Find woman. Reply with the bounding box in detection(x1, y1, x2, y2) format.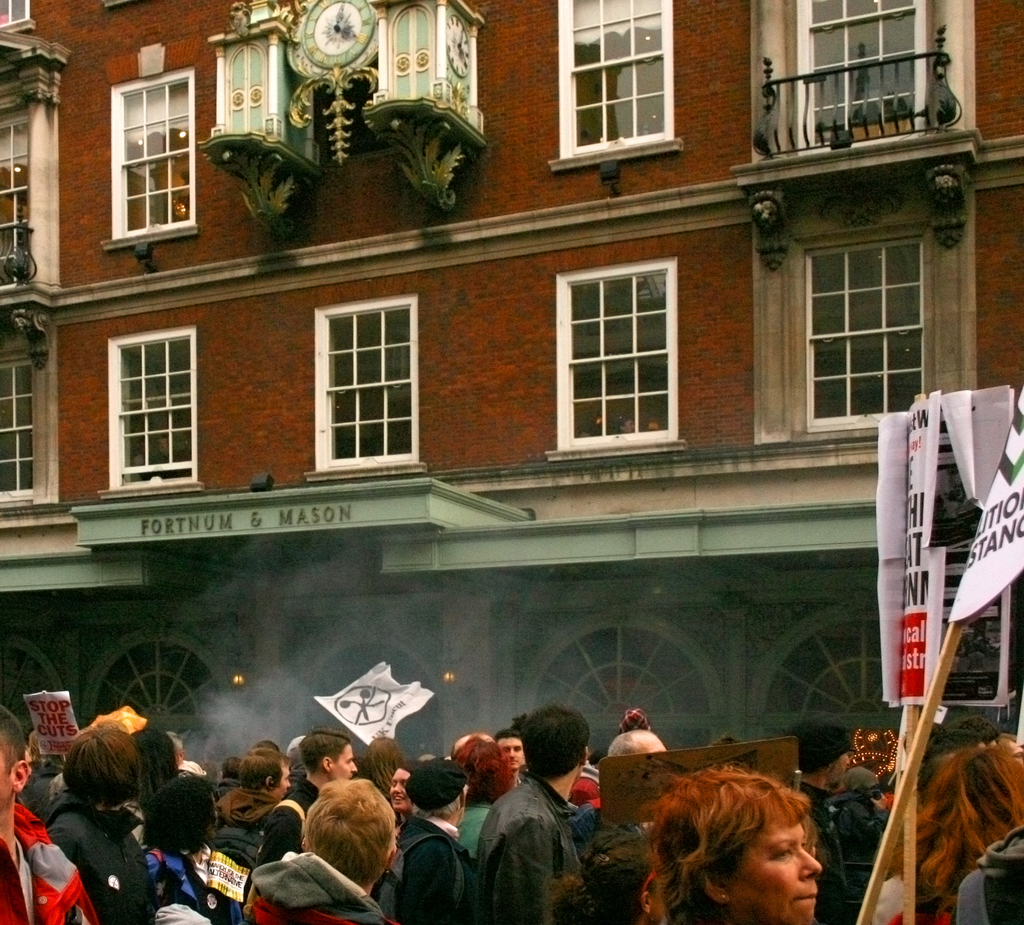
detection(915, 746, 1023, 924).
